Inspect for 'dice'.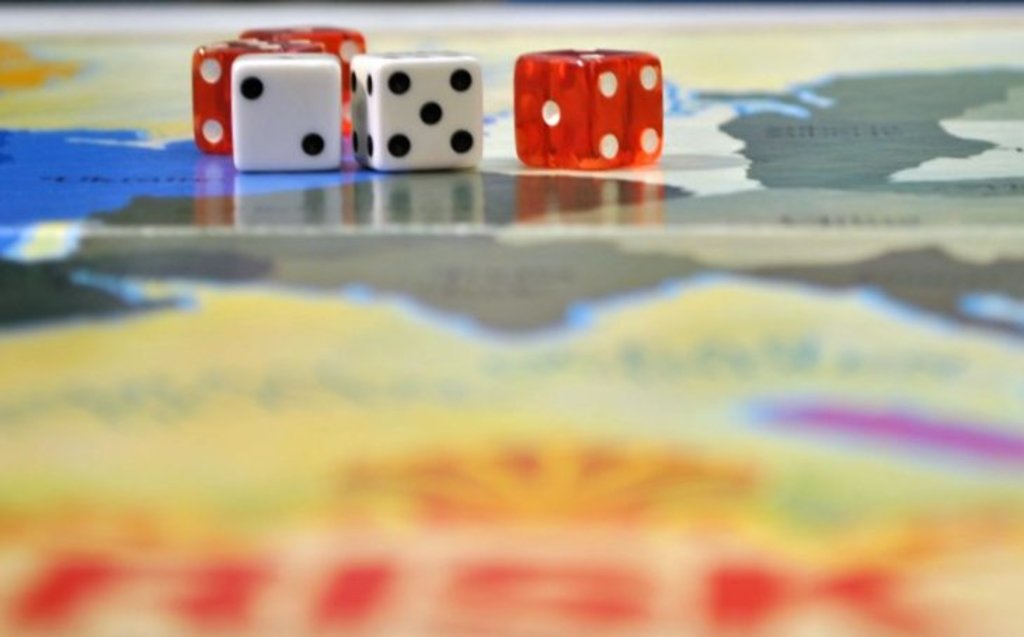
Inspection: left=234, top=11, right=370, bottom=136.
